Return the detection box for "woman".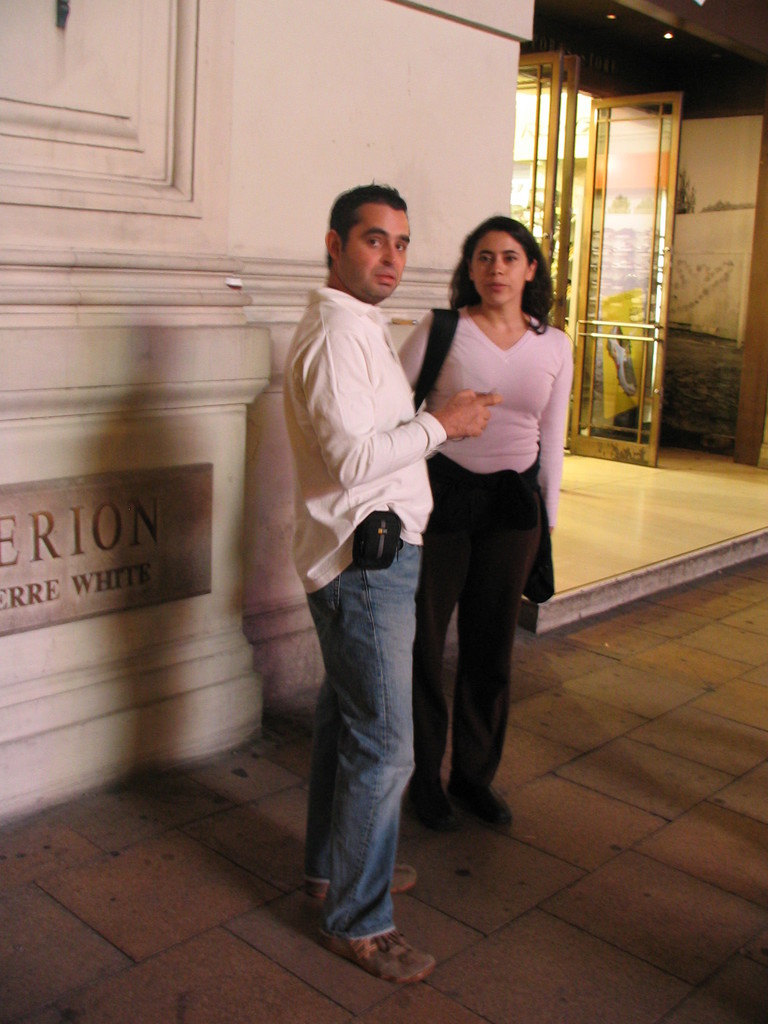
l=419, t=166, r=572, b=825.
